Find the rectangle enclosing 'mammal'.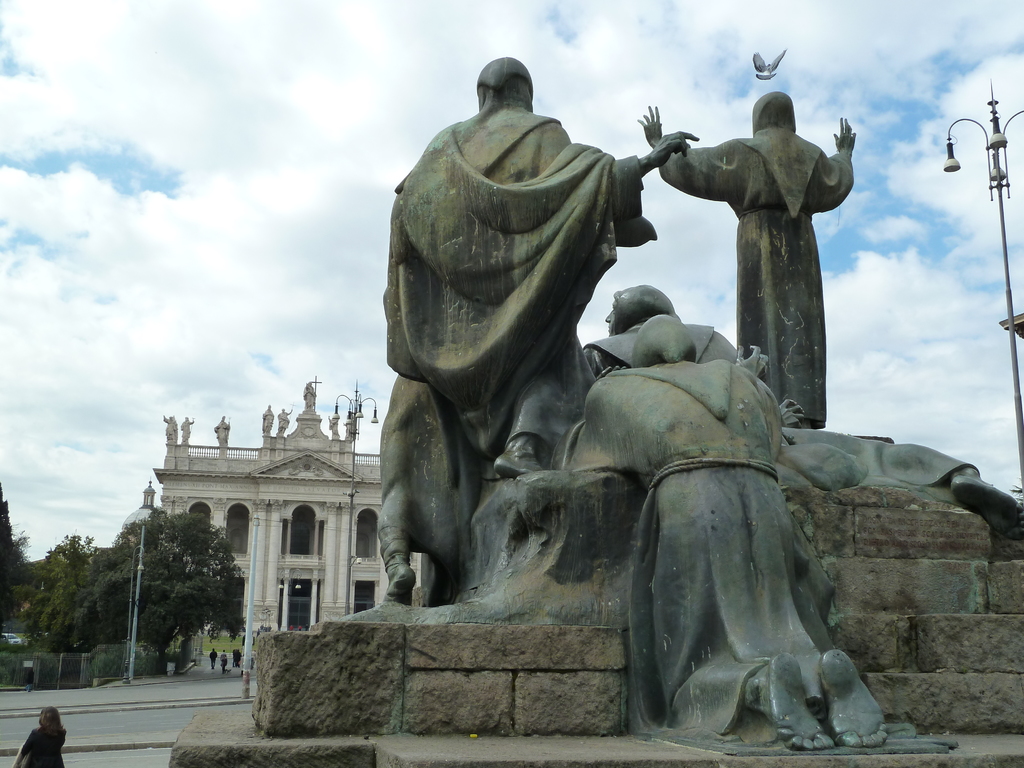
<region>230, 649, 234, 662</region>.
